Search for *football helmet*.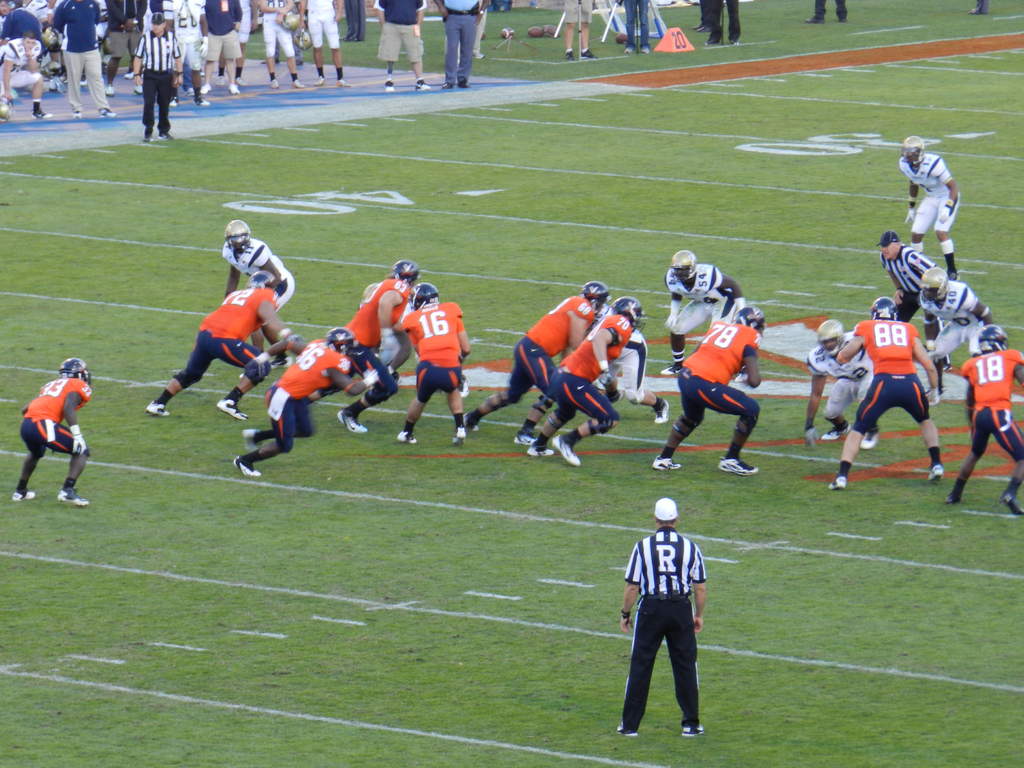
Found at region(38, 26, 63, 49).
